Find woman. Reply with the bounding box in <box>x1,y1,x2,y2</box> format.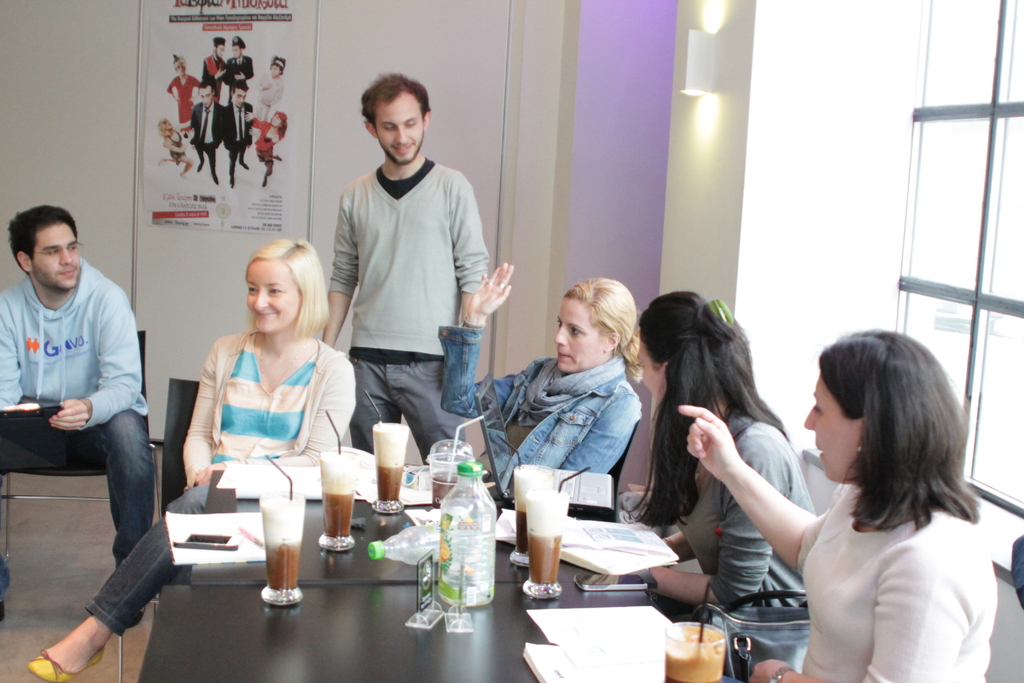
<box>31,236,360,682</box>.
